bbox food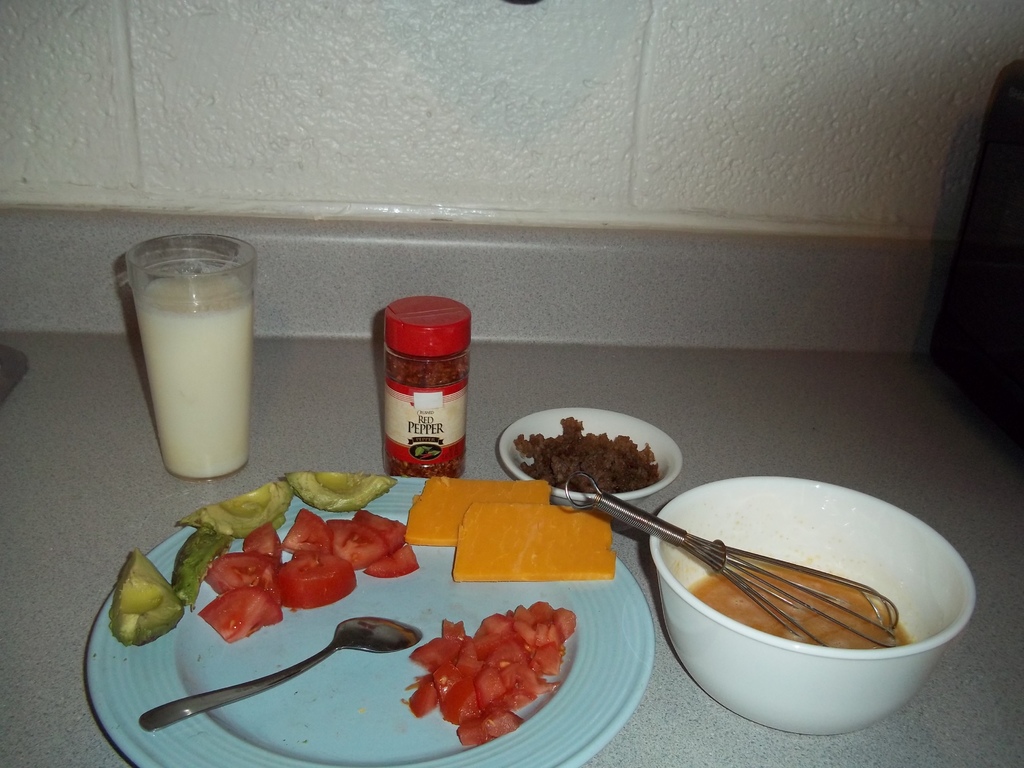
<region>451, 500, 619, 584</region>
